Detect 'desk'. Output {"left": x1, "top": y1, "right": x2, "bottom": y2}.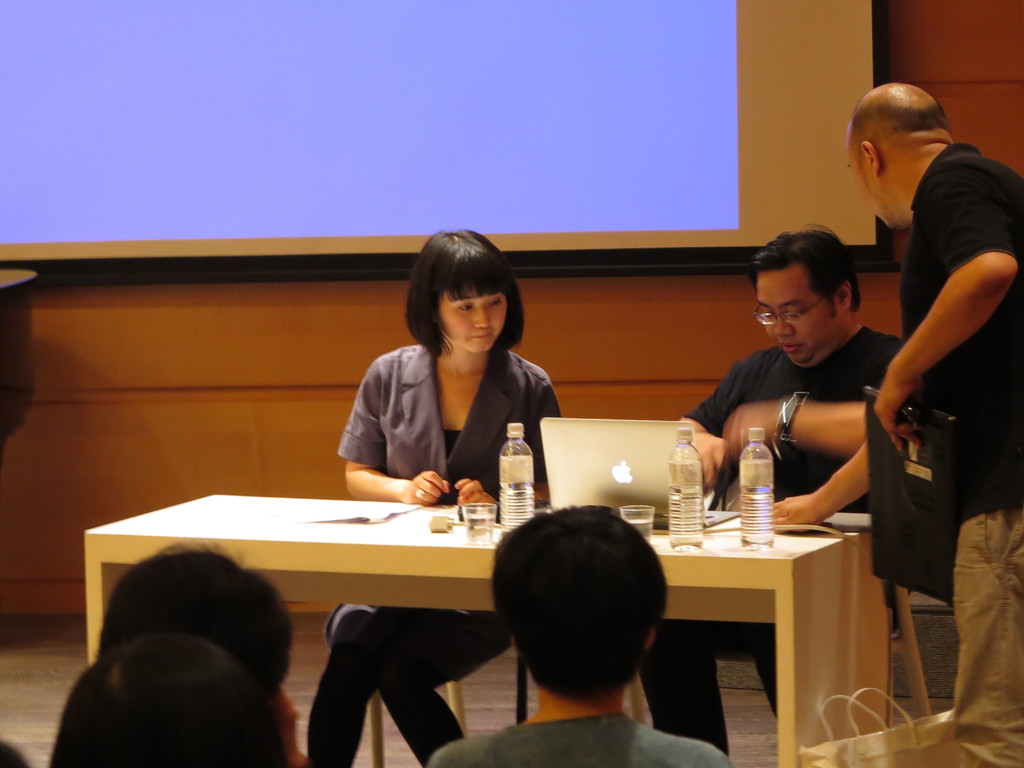
{"left": 84, "top": 484, "right": 653, "bottom": 700}.
